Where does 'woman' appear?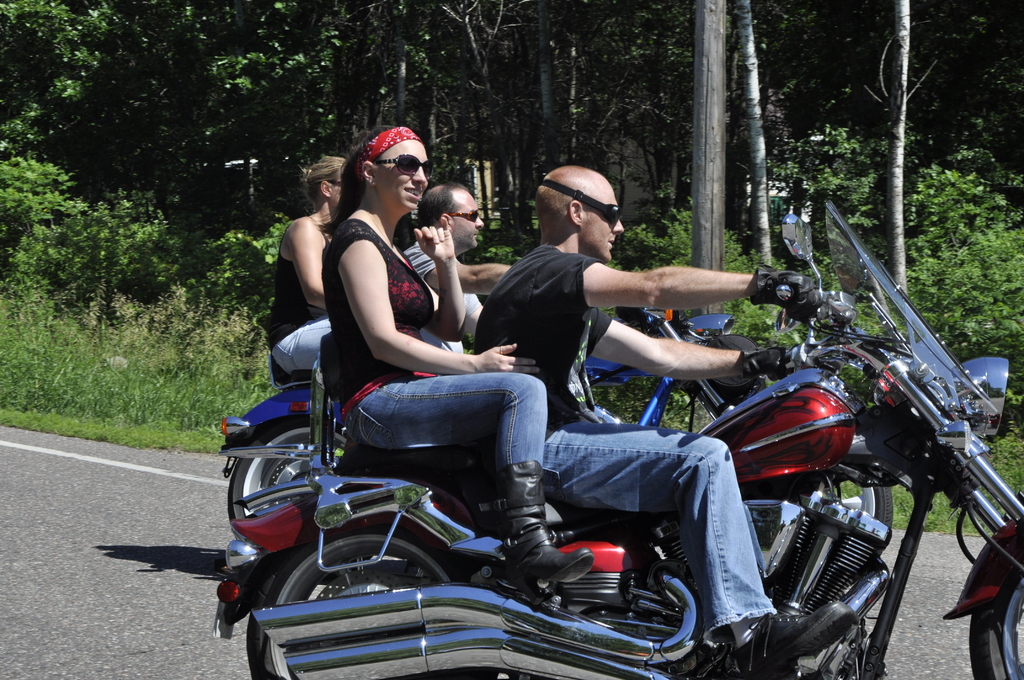
Appears at 286,124,526,542.
